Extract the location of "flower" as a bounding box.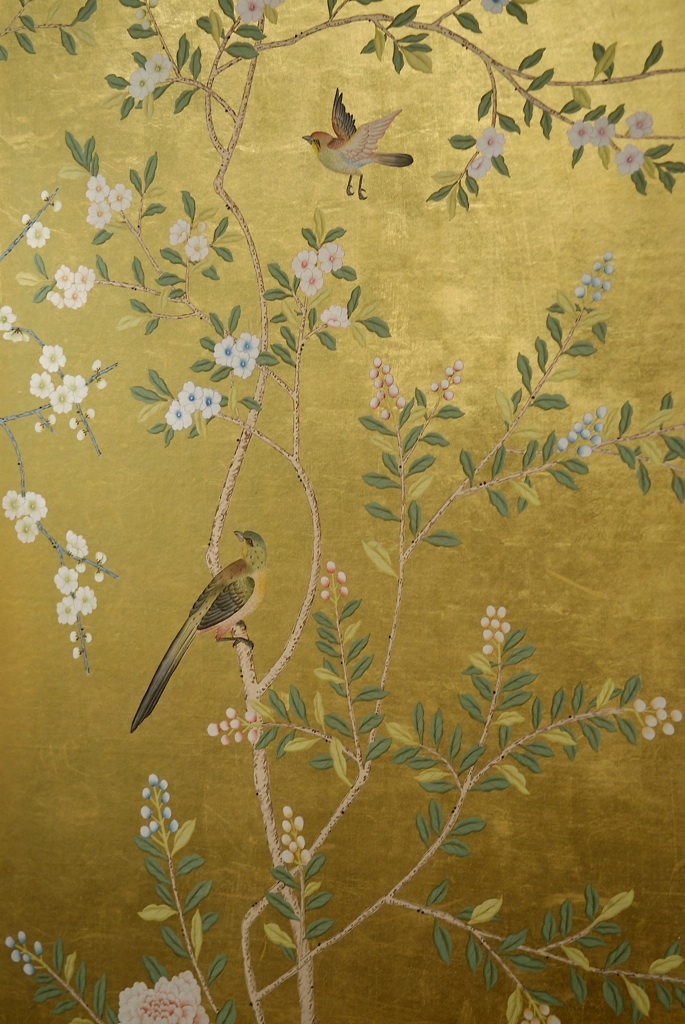
select_region(0, 304, 15, 334).
